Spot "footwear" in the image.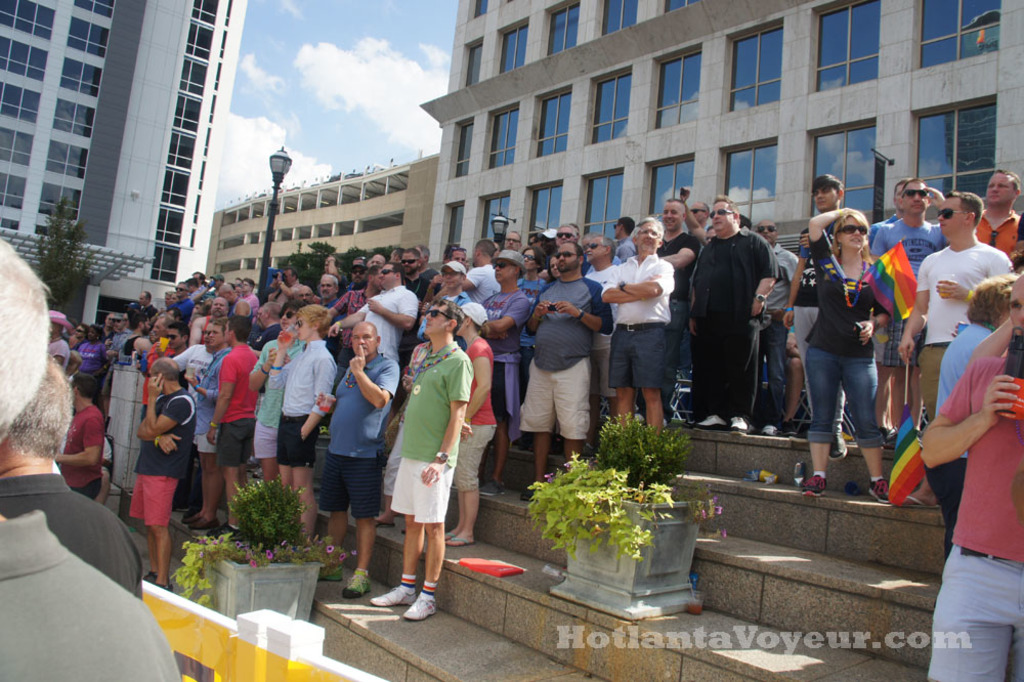
"footwear" found at bbox(397, 521, 413, 532).
